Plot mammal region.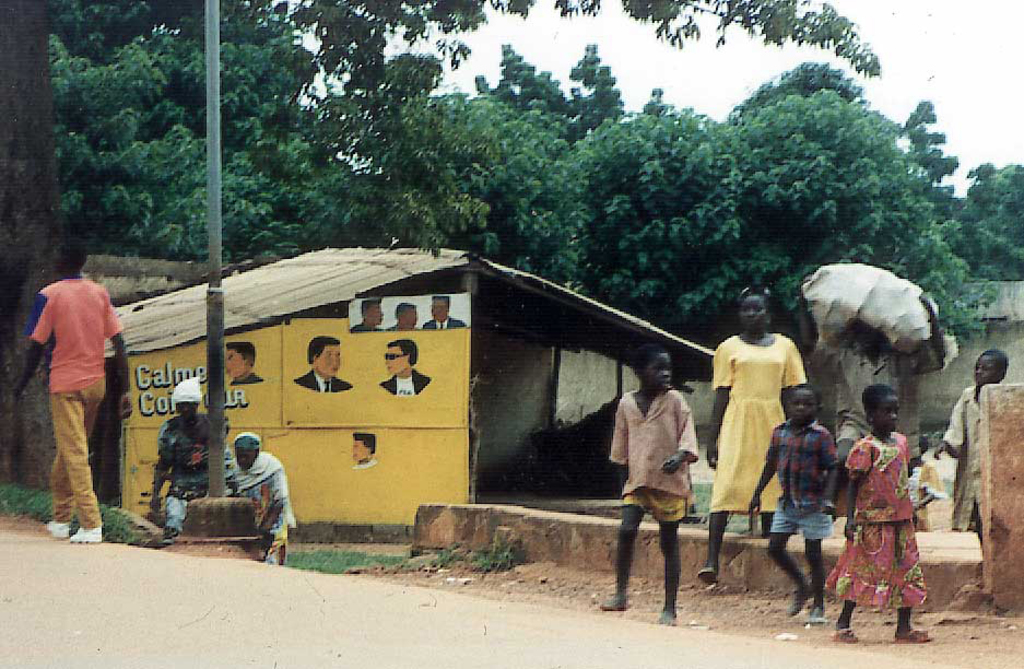
Plotted at pyautogui.locateOnScreen(831, 383, 933, 643).
